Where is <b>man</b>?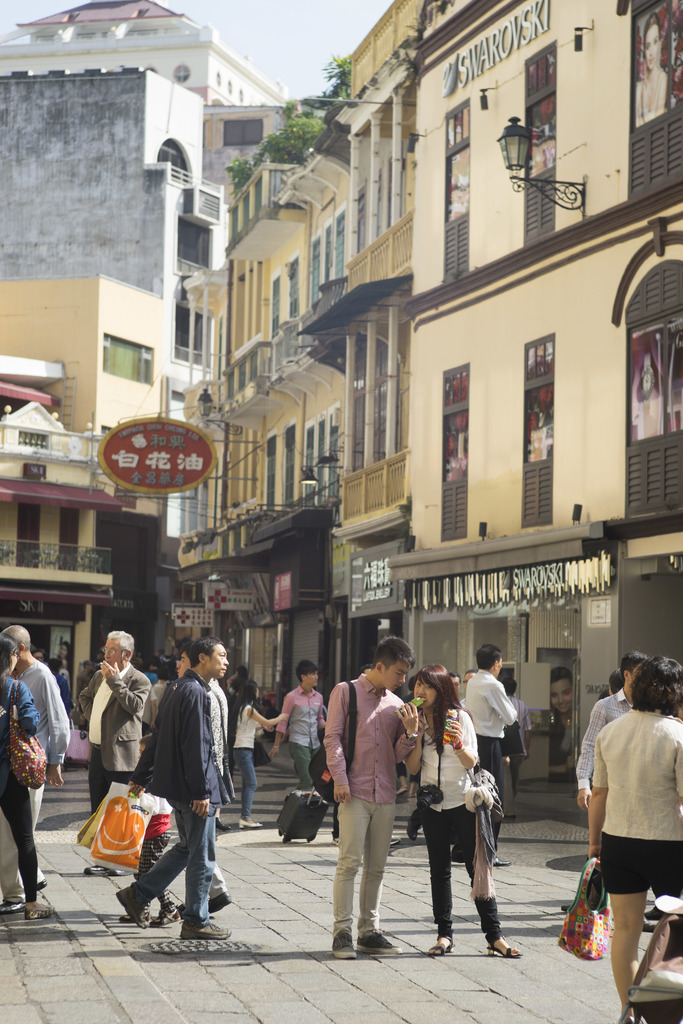
BBox(266, 660, 324, 792).
